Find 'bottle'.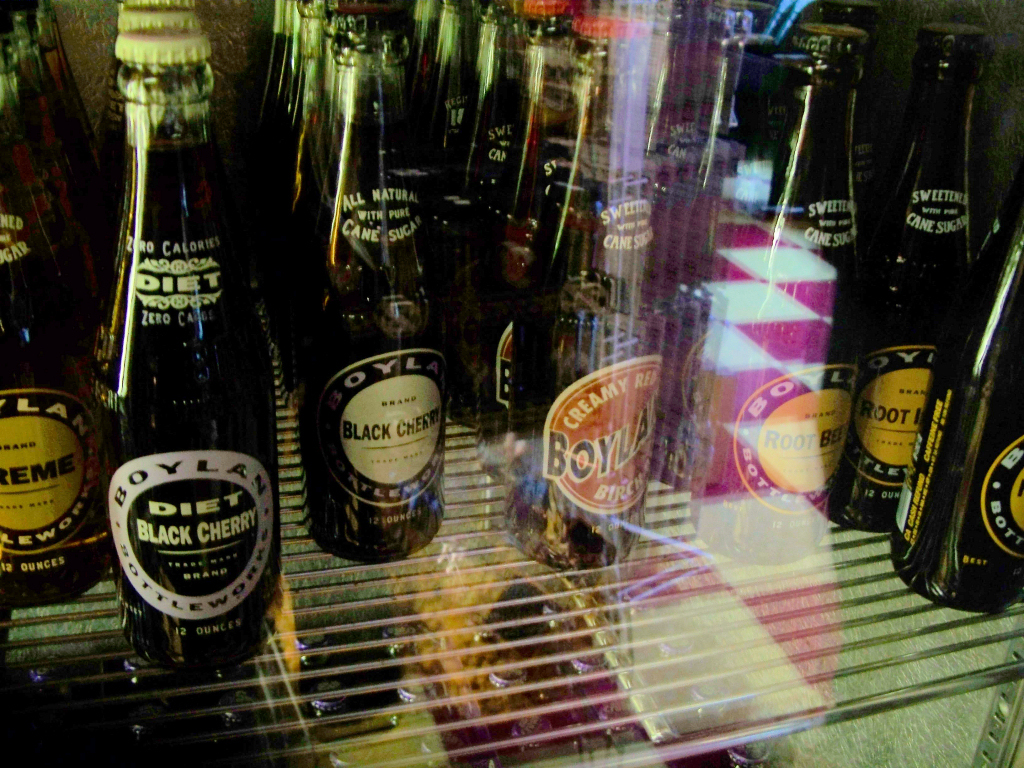
[95, 0, 209, 216].
